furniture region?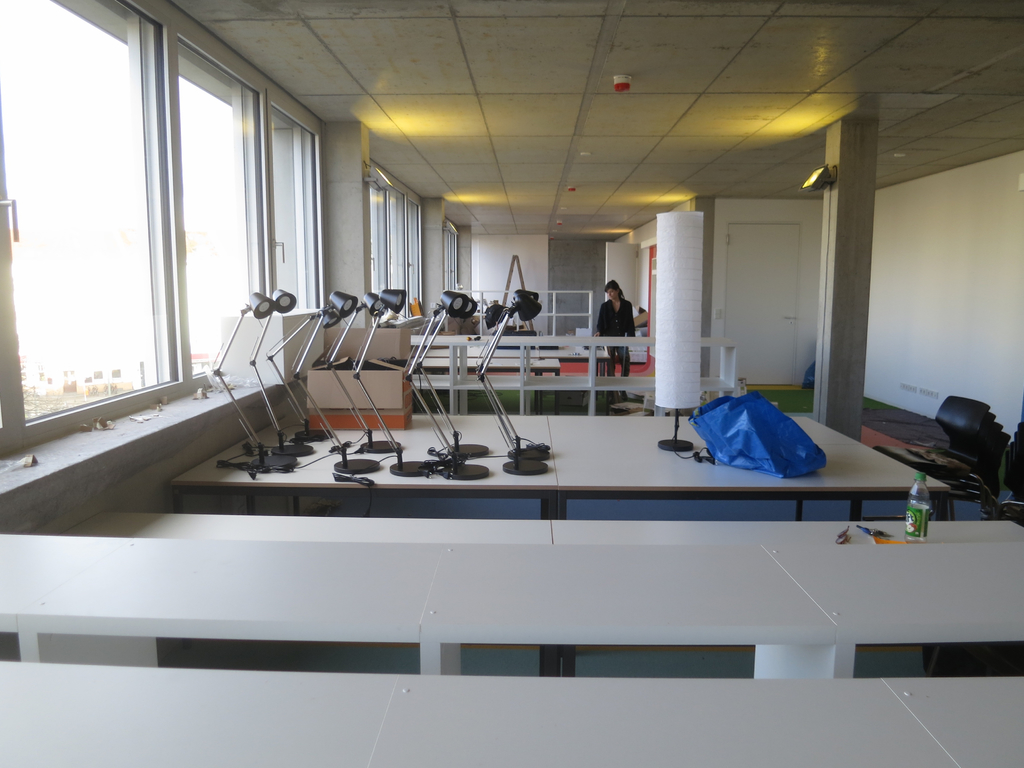
0:533:1023:678
